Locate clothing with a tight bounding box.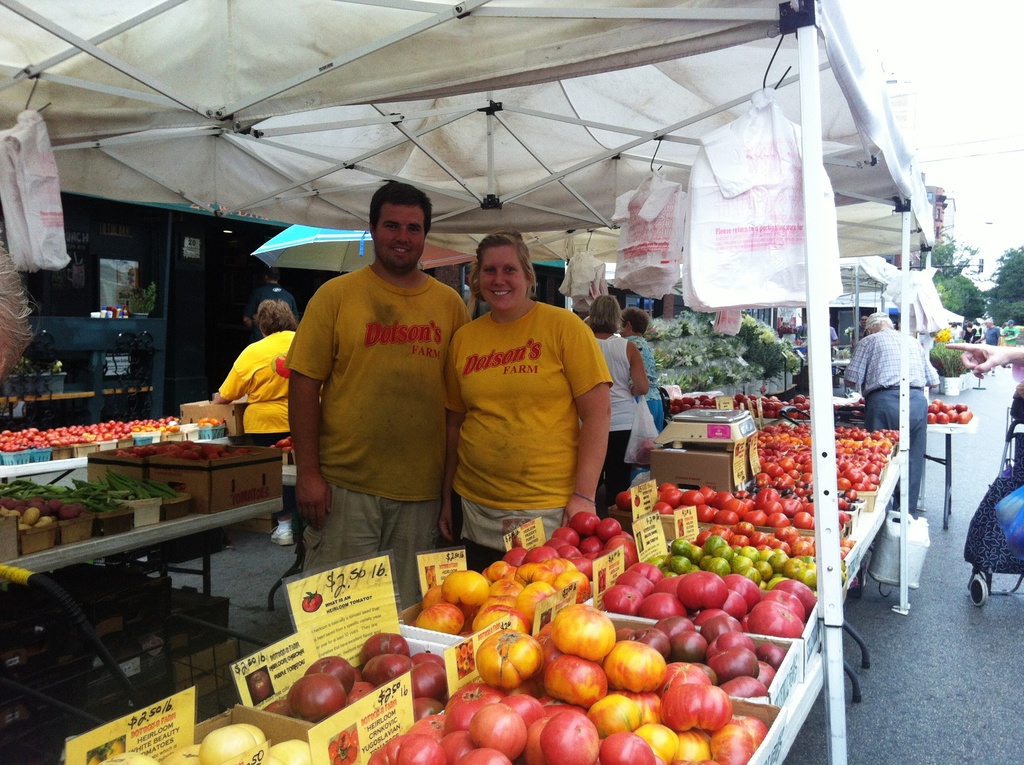
x1=974 y1=324 x2=982 y2=342.
